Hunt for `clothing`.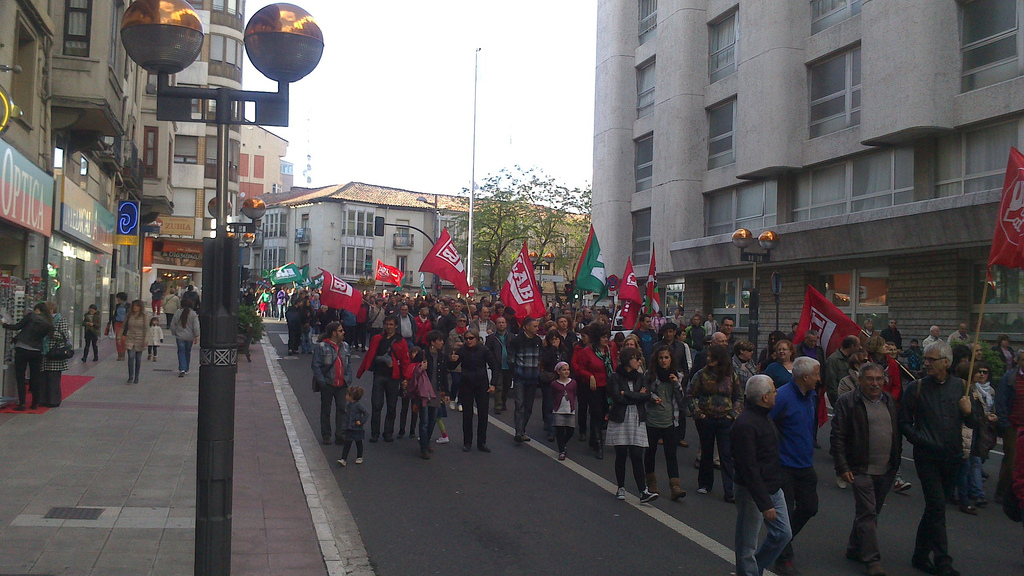
Hunted down at <region>836, 369, 863, 396</region>.
